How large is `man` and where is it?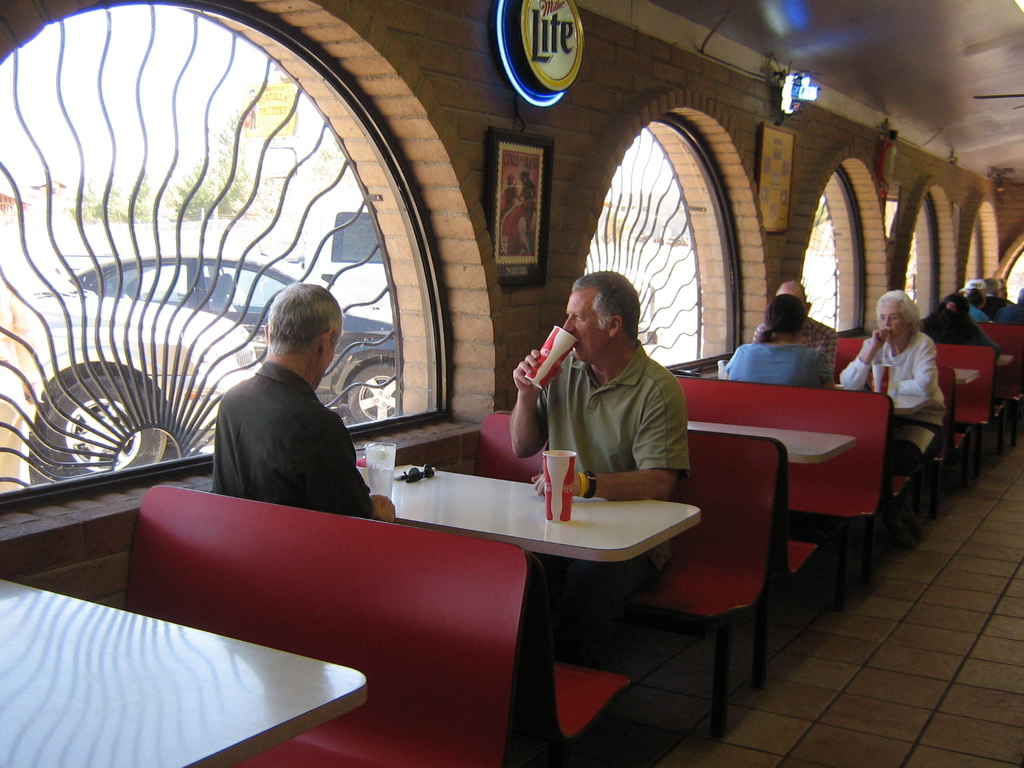
Bounding box: rect(497, 269, 711, 510).
